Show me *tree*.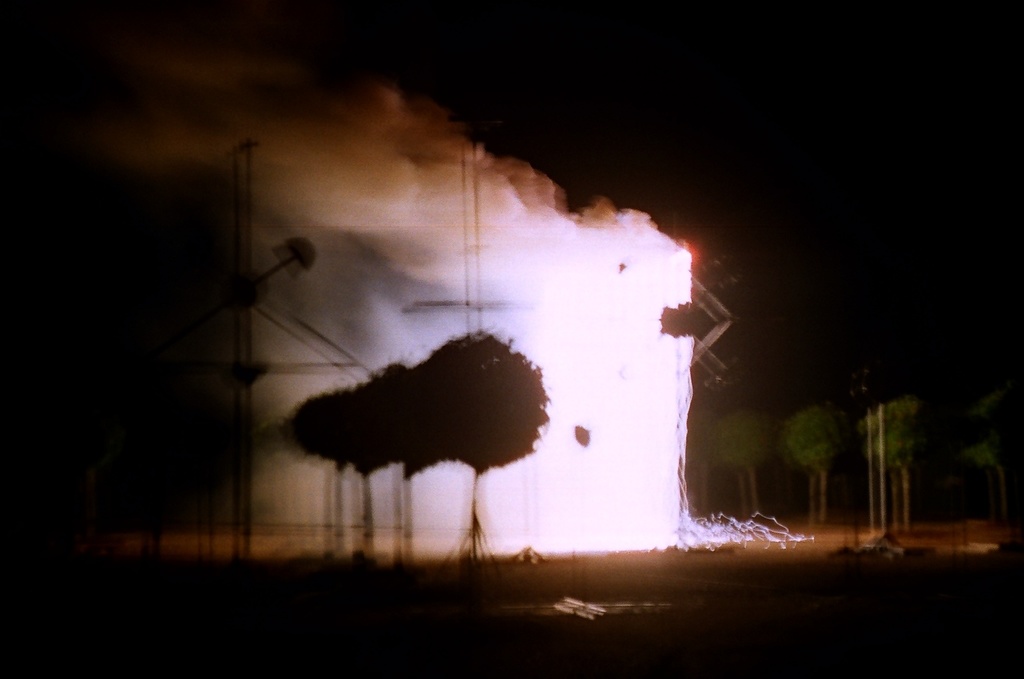
*tree* is here: region(286, 391, 365, 566).
